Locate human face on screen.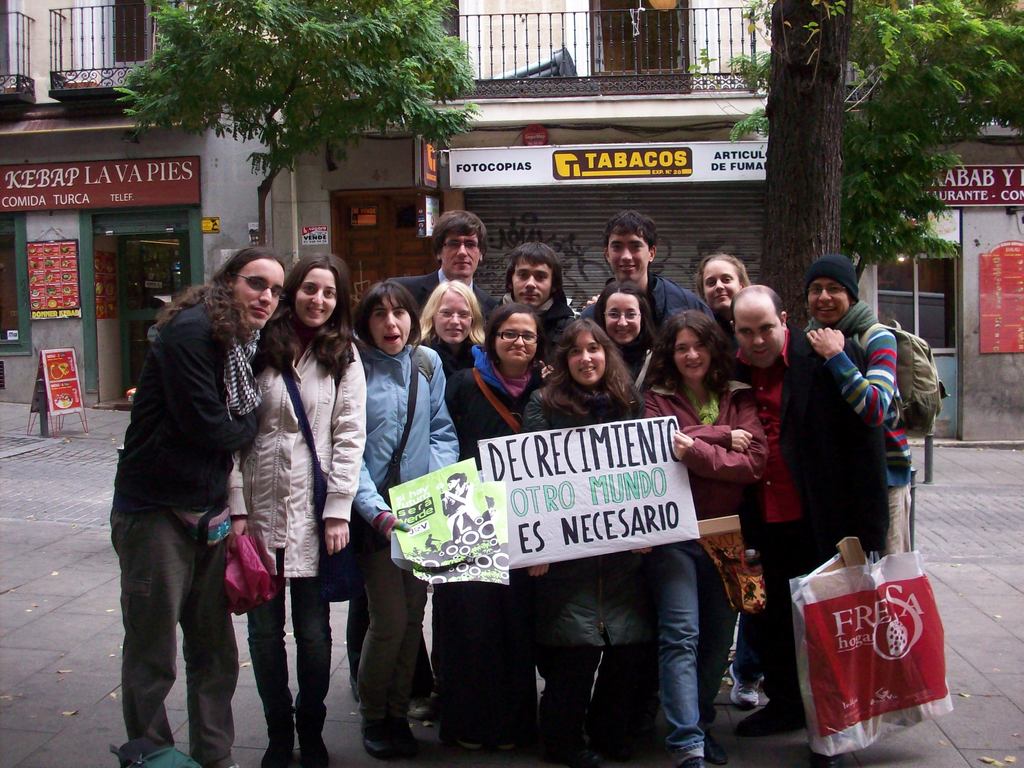
On screen at [x1=438, y1=291, x2=472, y2=342].
